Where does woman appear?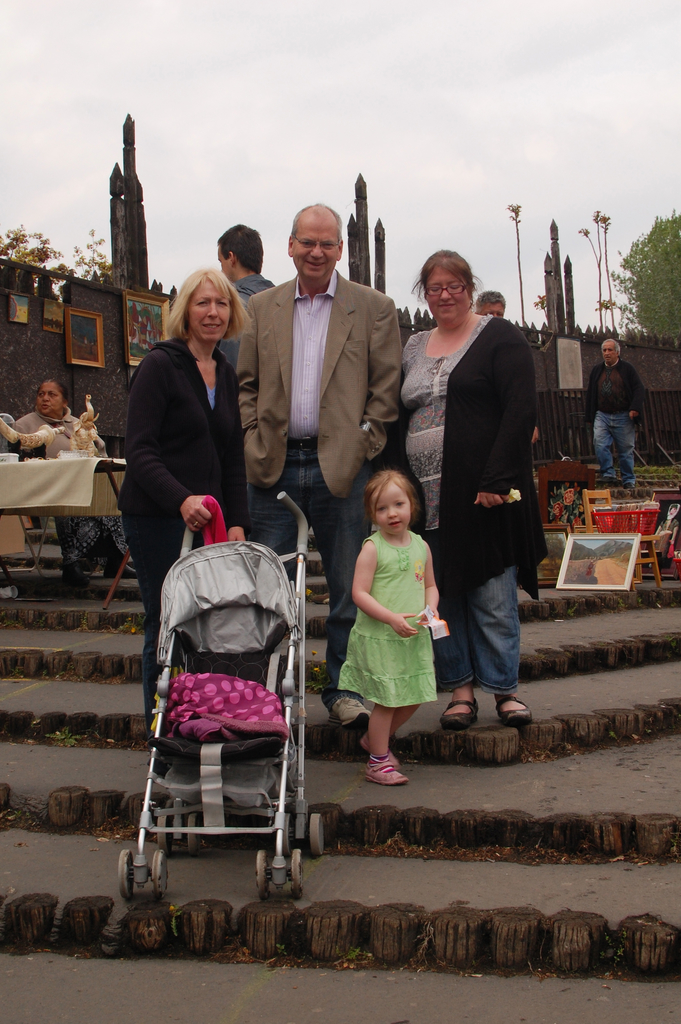
Appears at box(332, 494, 457, 776).
